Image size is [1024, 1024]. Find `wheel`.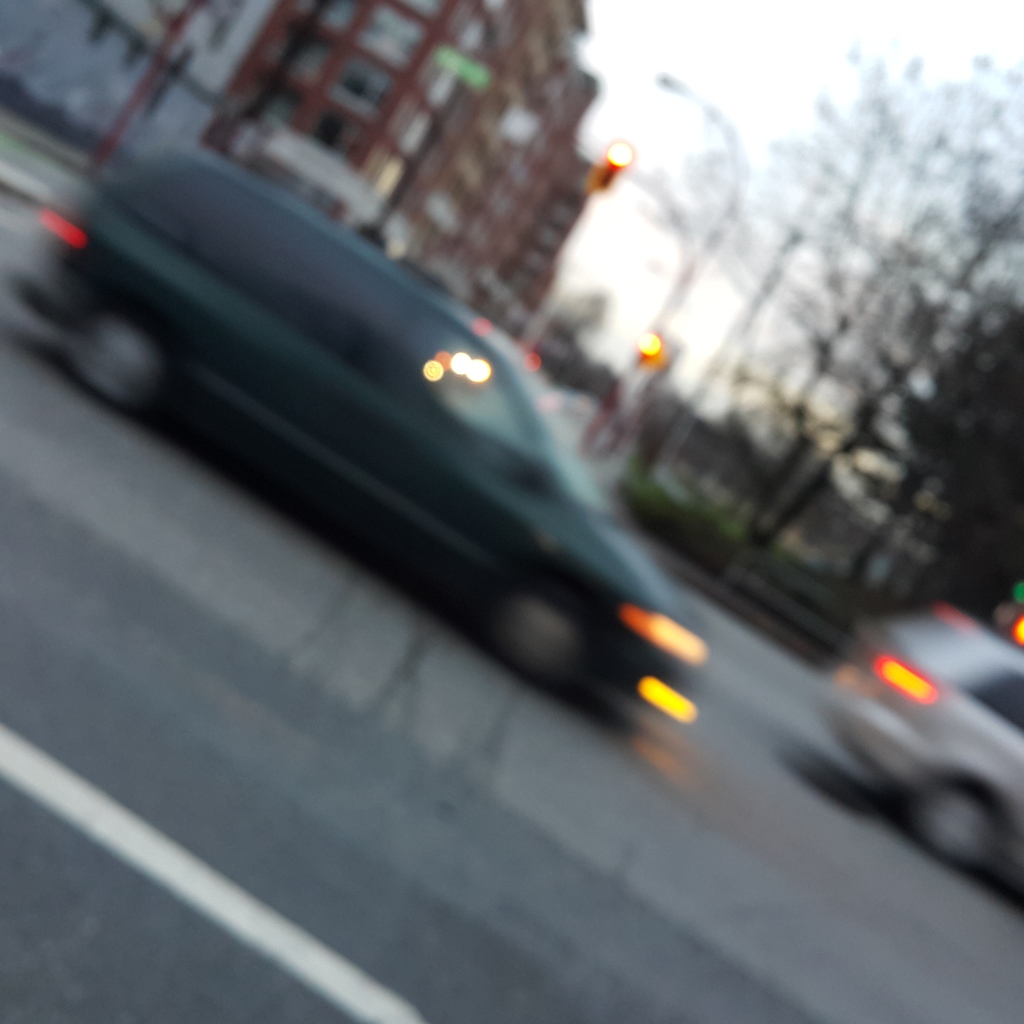
899 780 1008 867.
